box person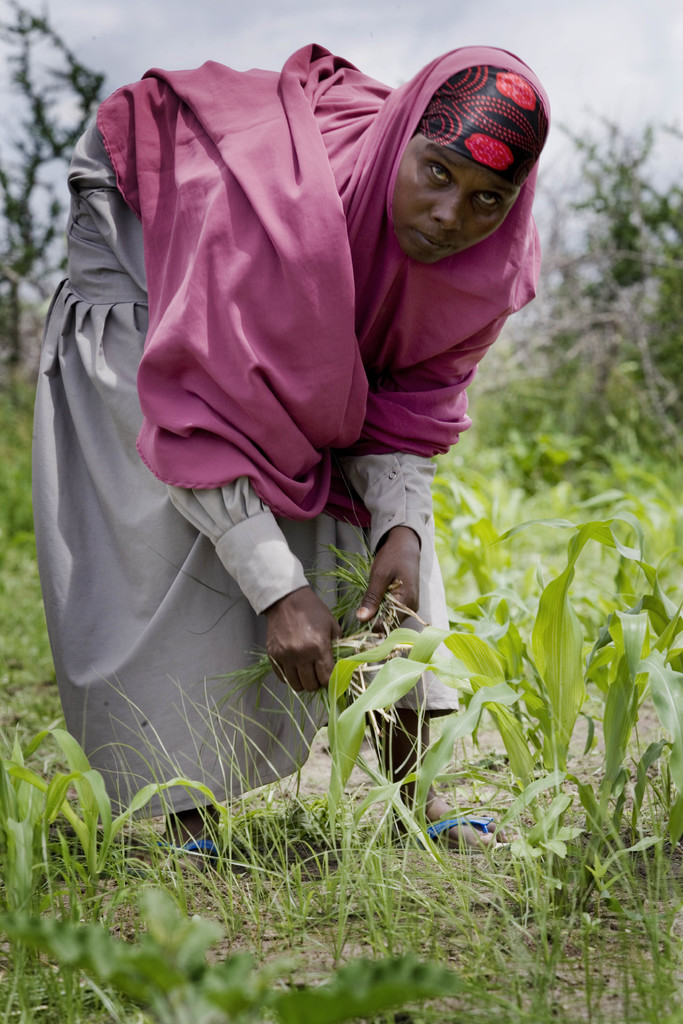
<box>53,47,566,806</box>
